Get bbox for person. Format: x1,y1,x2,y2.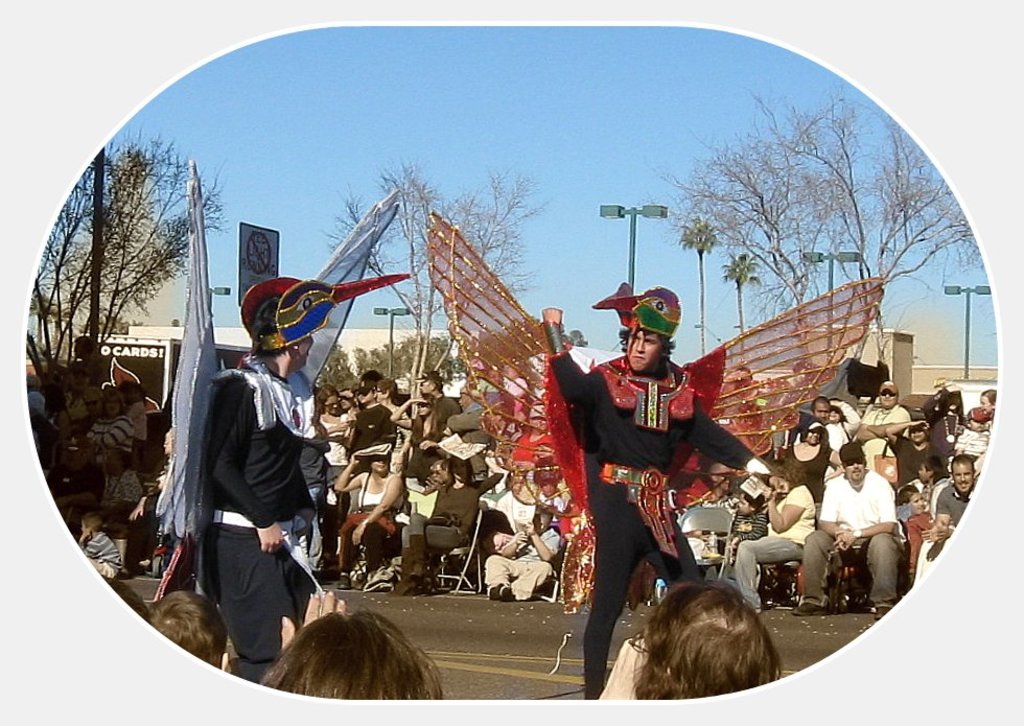
77,517,123,577.
